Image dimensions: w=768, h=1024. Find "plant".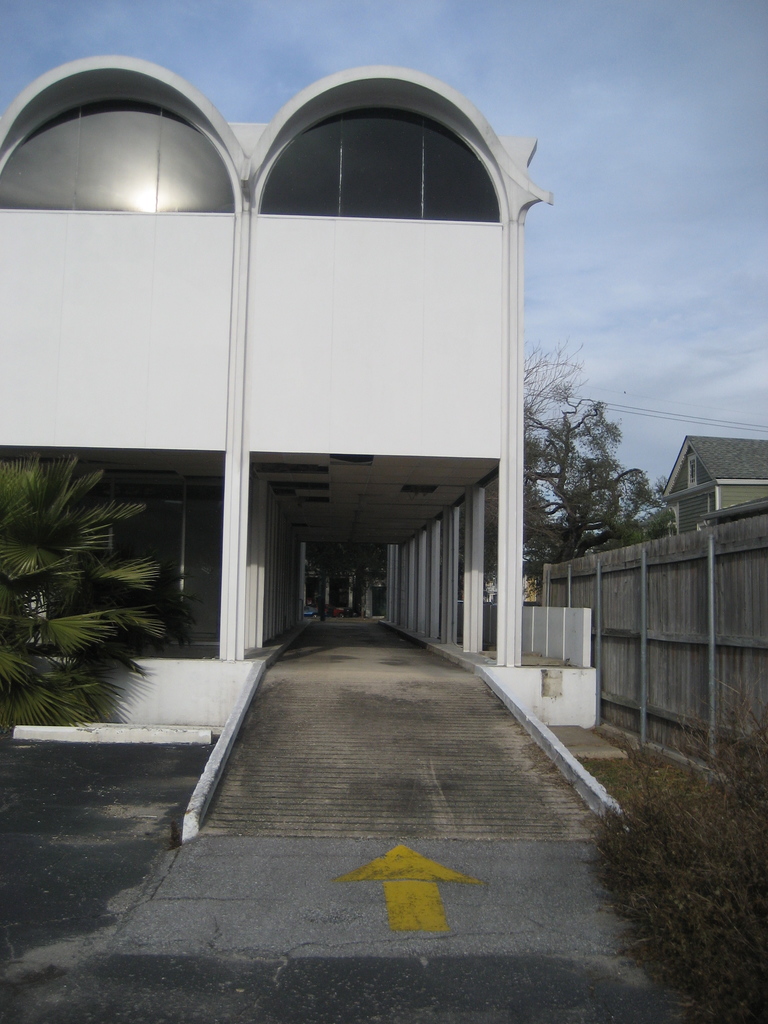
(578,726,759,976).
